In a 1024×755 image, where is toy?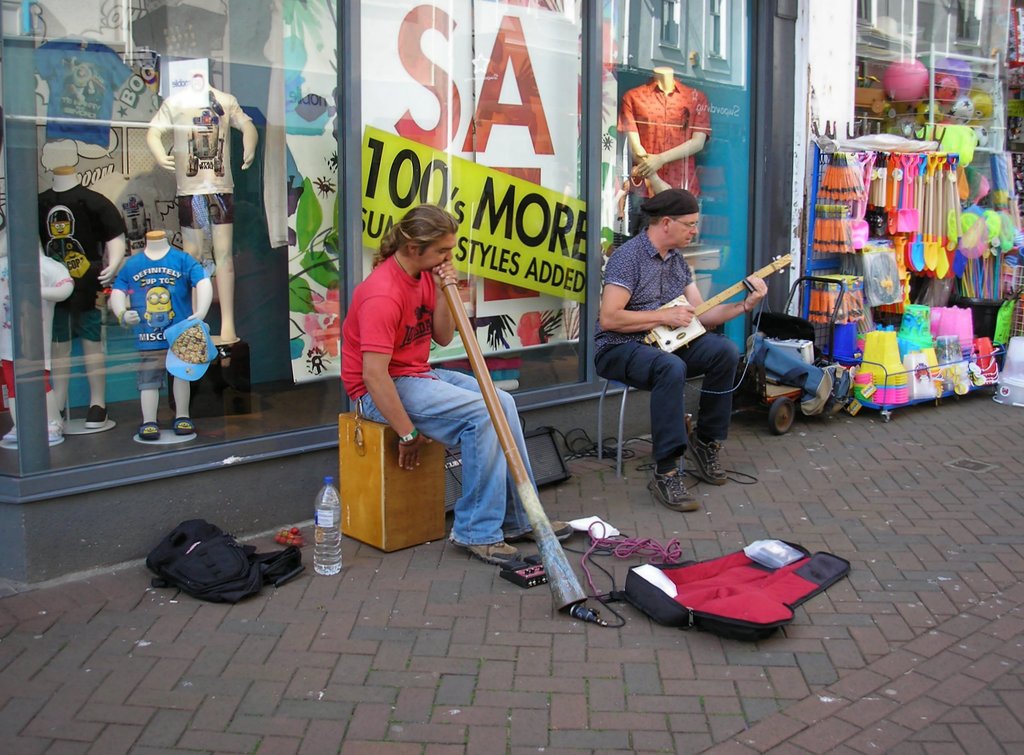
(x1=851, y1=74, x2=886, y2=111).
